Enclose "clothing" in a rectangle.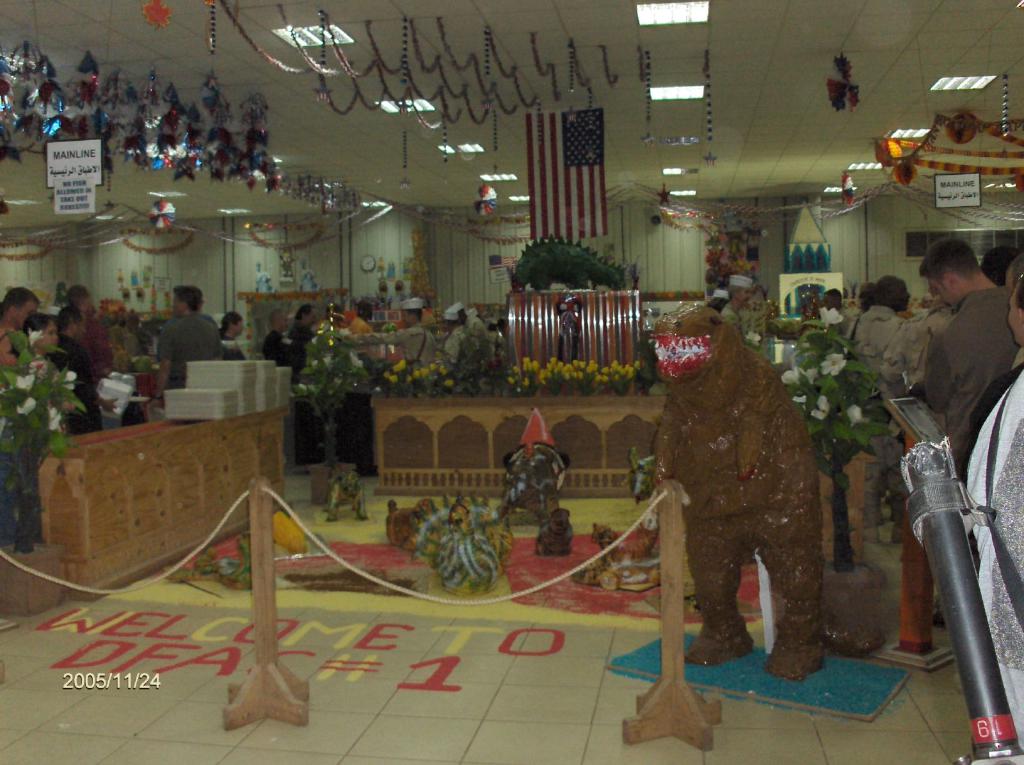
47, 339, 103, 430.
